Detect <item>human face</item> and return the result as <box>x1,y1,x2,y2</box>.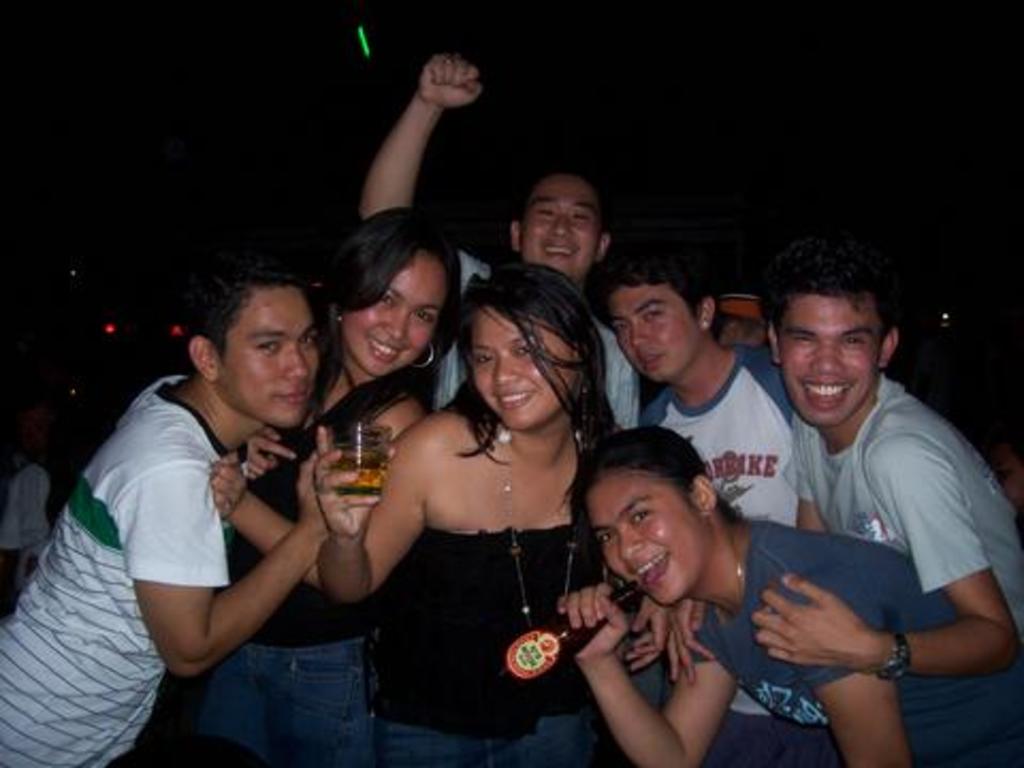
<box>610,282,713,384</box>.
